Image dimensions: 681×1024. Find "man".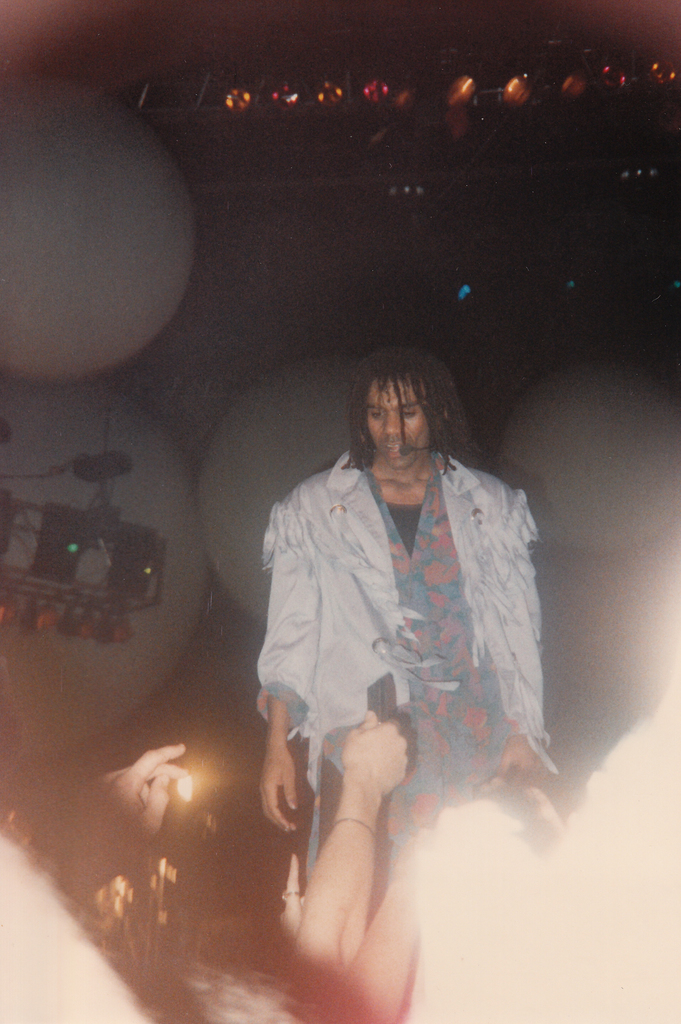
locate(230, 322, 579, 964).
